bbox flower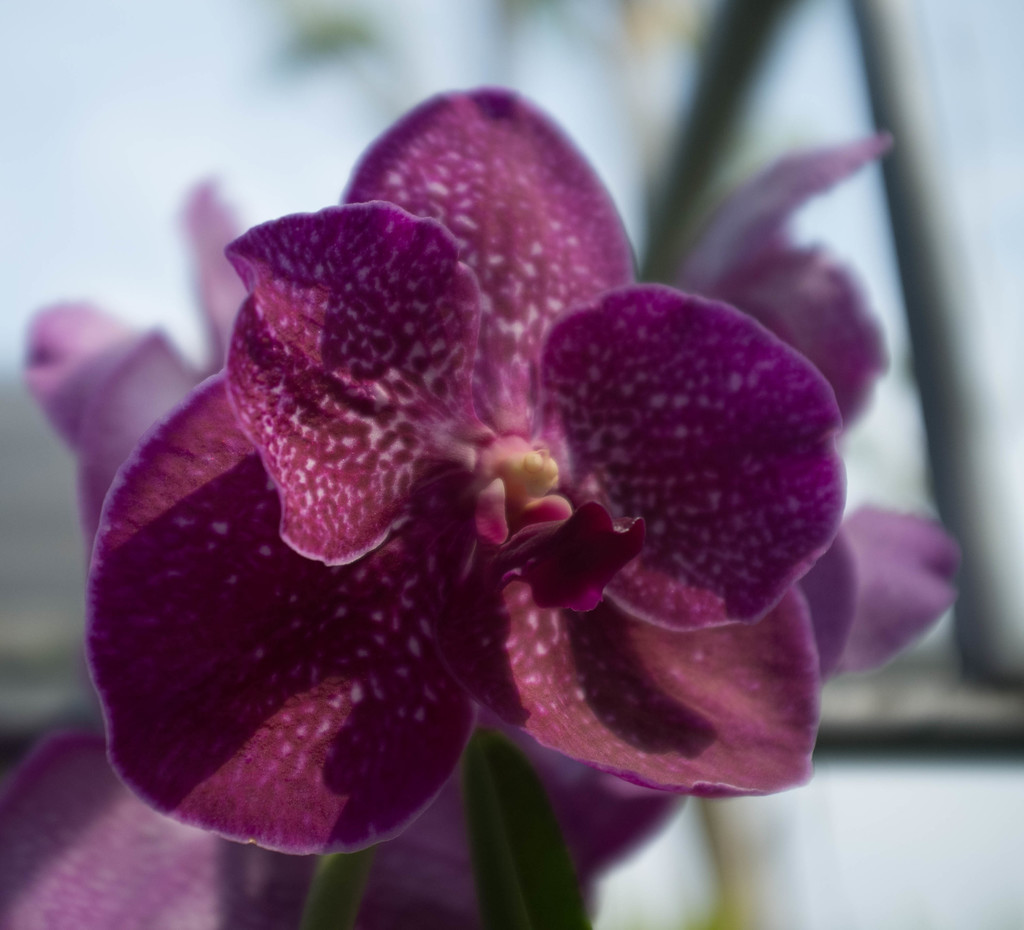
x1=73 y1=57 x2=902 y2=893
